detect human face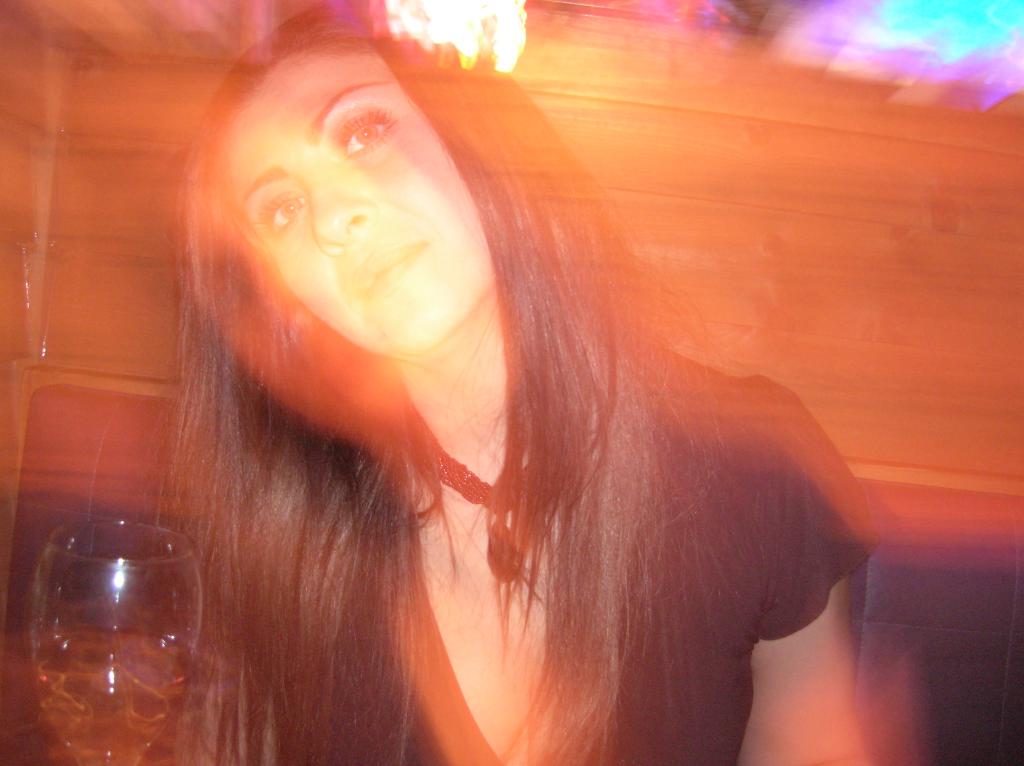
BBox(224, 54, 493, 358)
